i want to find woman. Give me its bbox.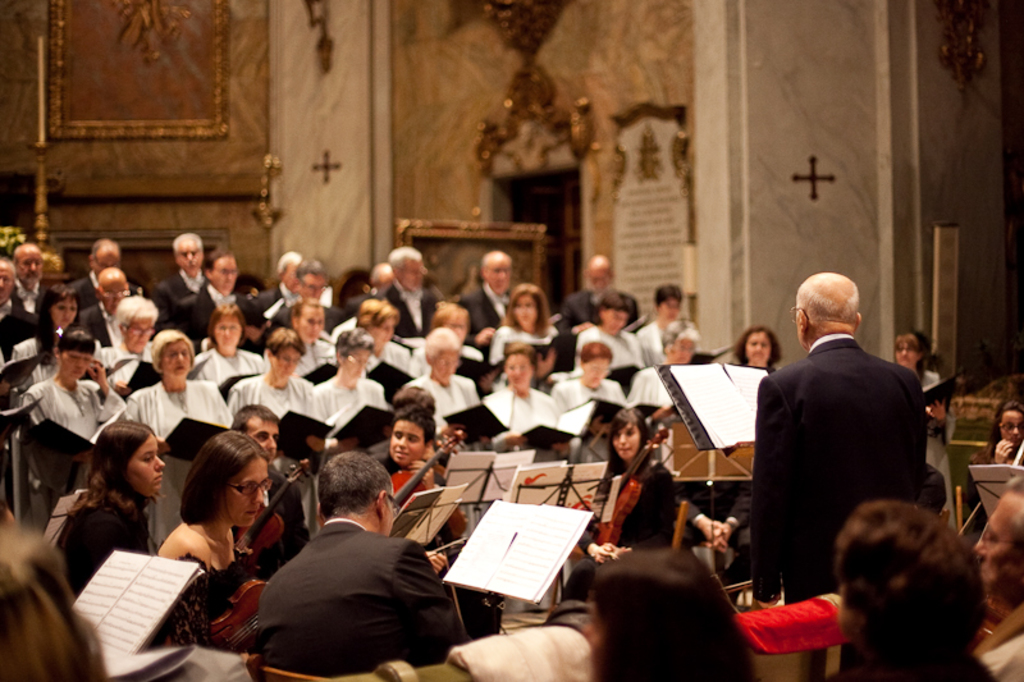
select_region(887, 335, 968, 549).
